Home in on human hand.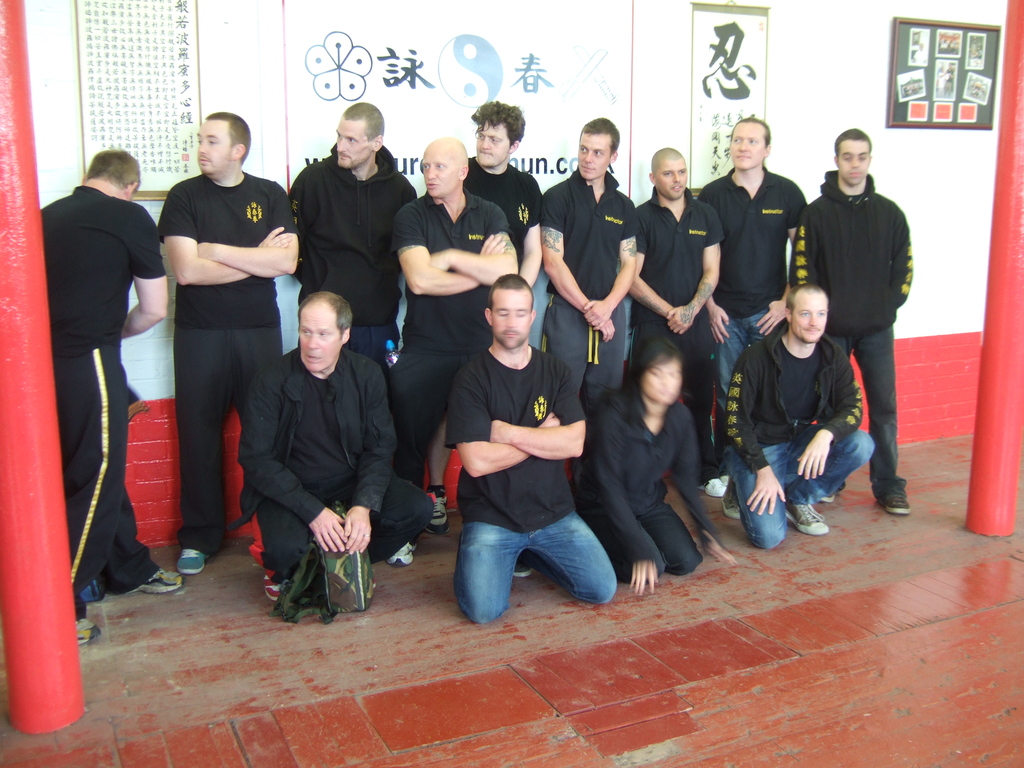
Homed in at BBox(600, 319, 616, 346).
